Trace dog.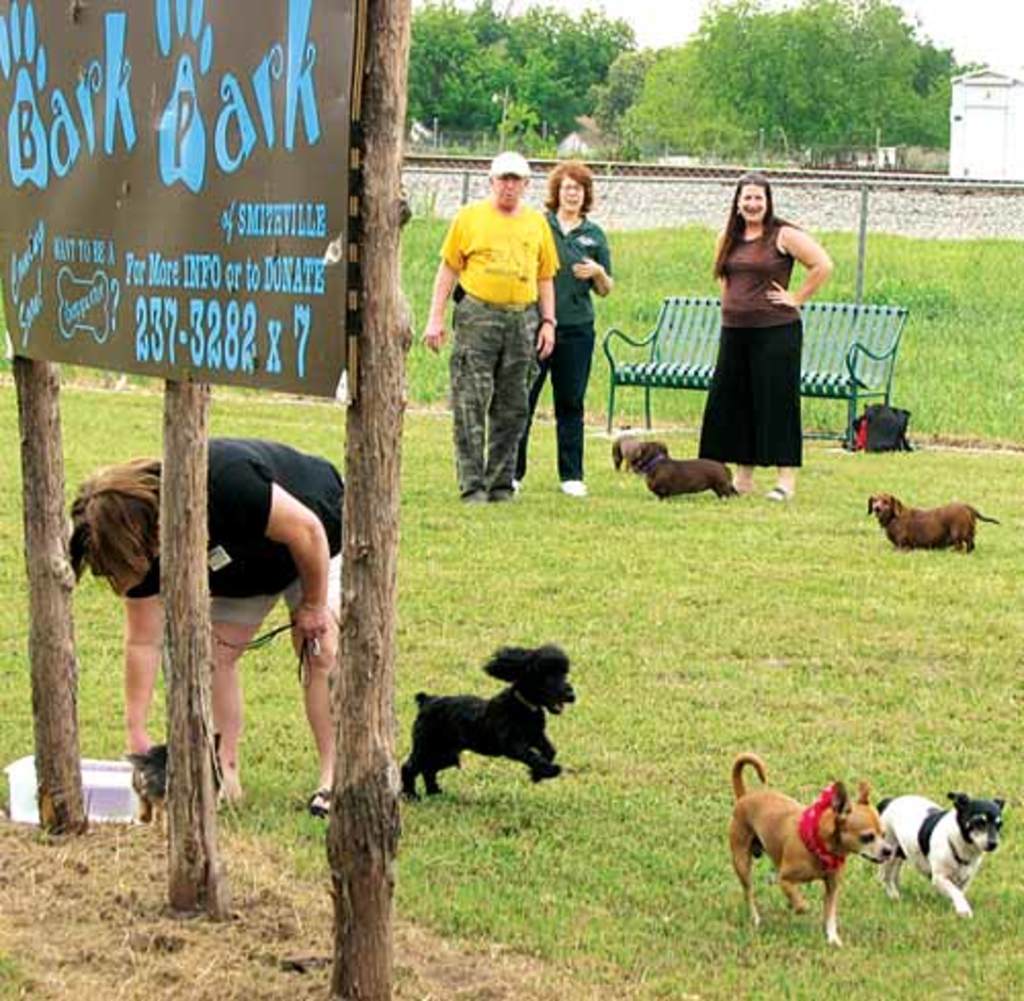
Traced to region(399, 639, 580, 802).
